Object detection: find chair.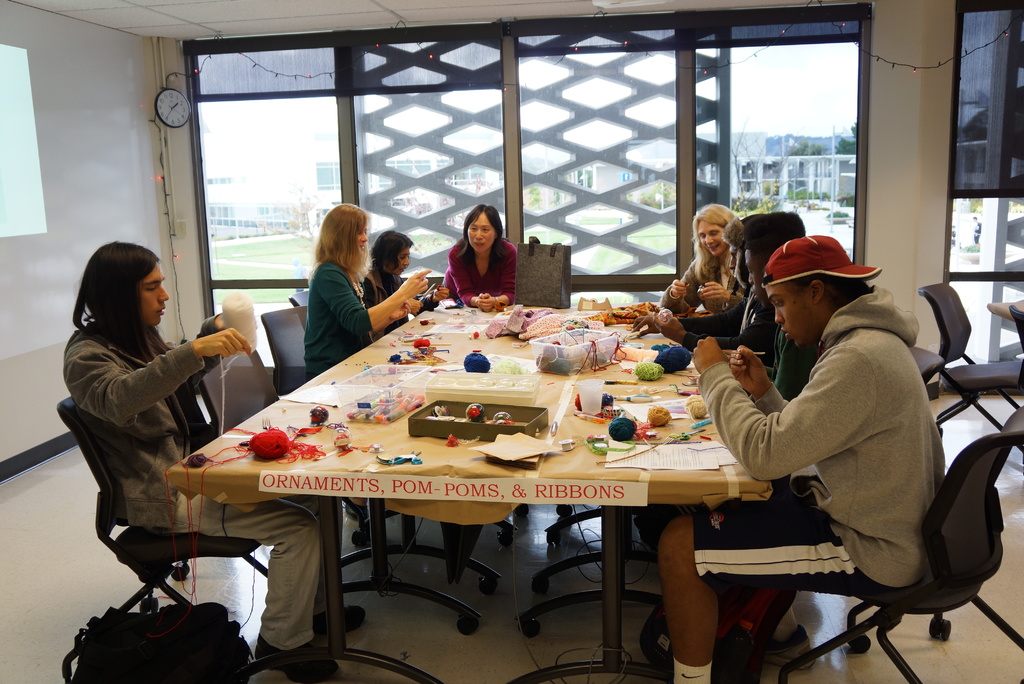
box(918, 280, 1023, 460).
